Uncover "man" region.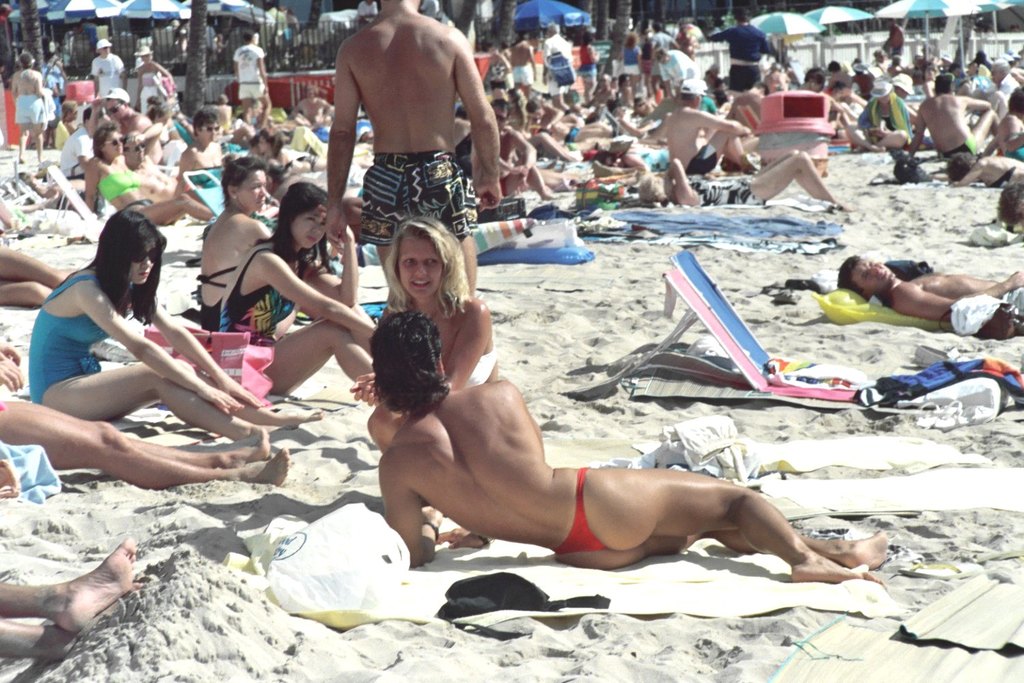
Uncovered: left=655, top=50, right=700, bottom=92.
